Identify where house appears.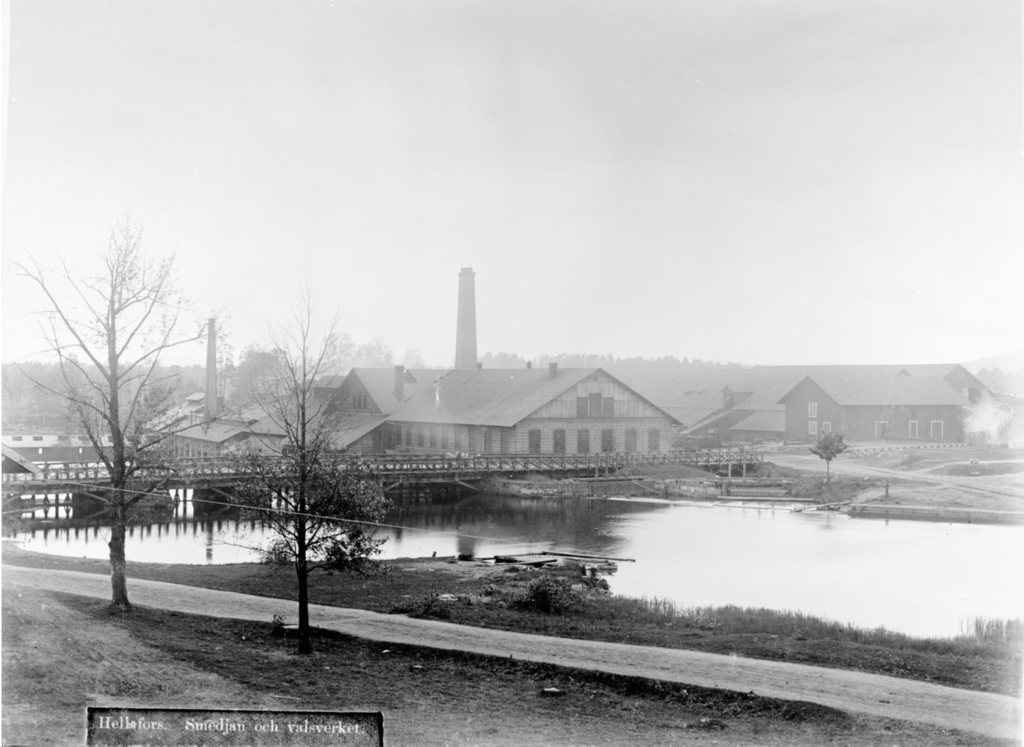
Appears at left=340, top=344, right=715, bottom=504.
